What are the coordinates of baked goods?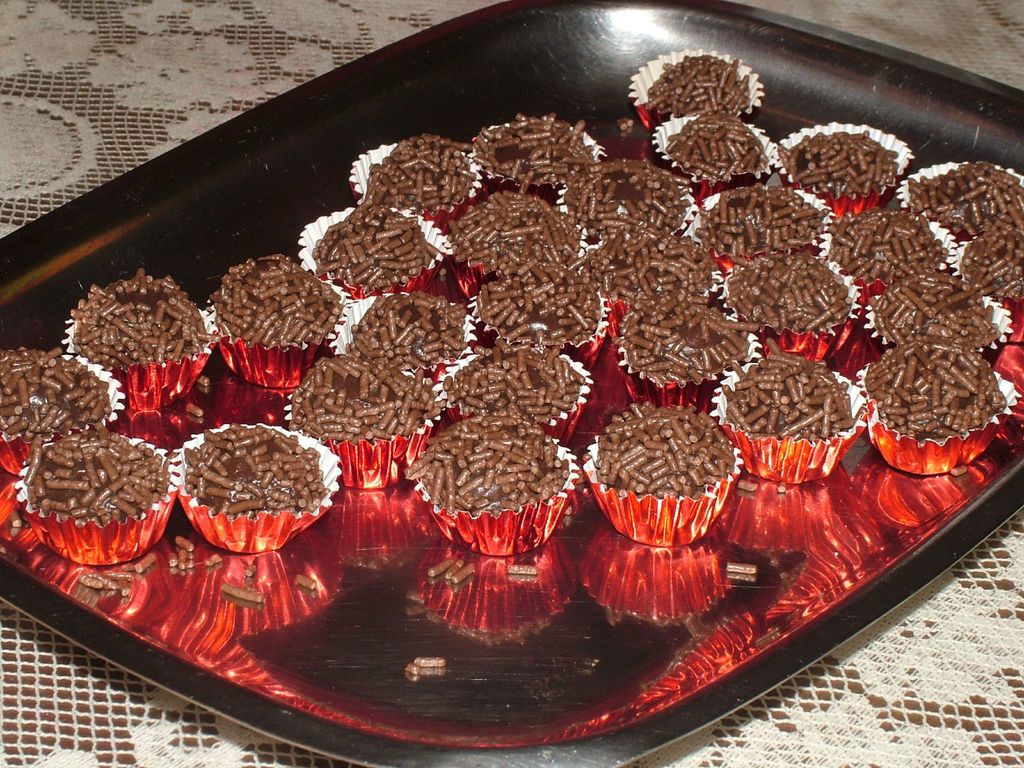
[619, 300, 751, 386].
